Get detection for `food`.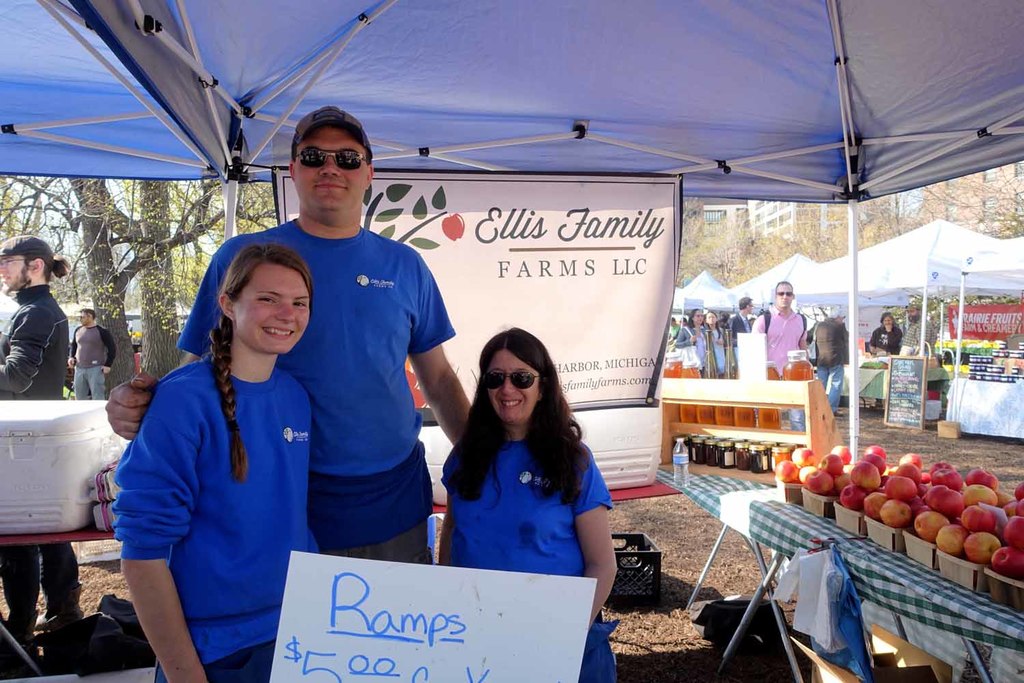
Detection: [442, 212, 466, 242].
